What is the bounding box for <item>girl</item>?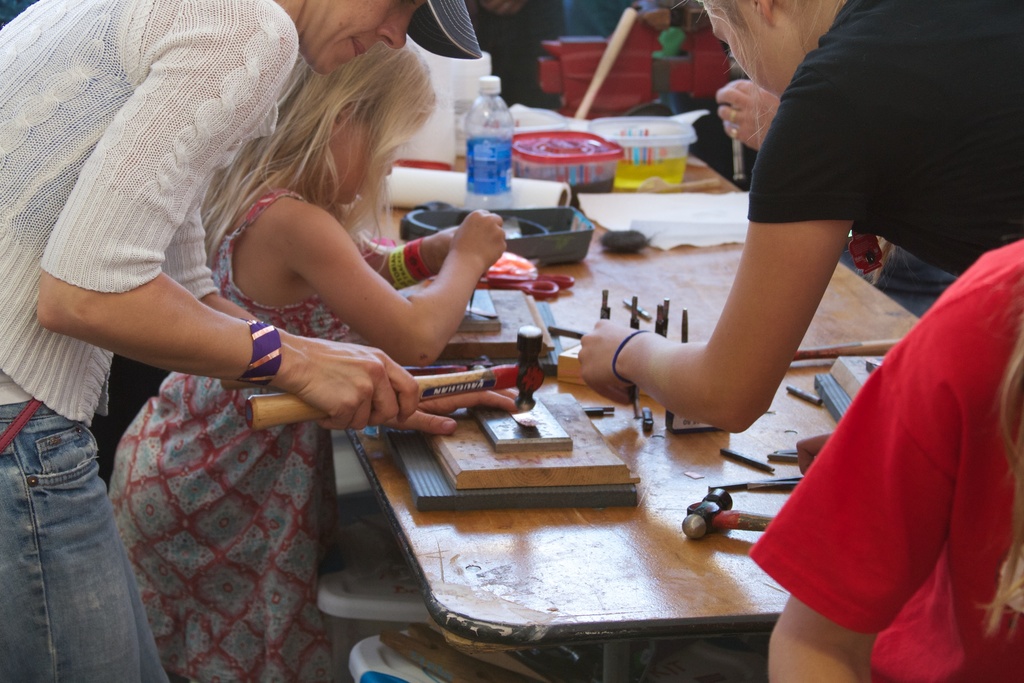
bbox=(110, 38, 506, 682).
